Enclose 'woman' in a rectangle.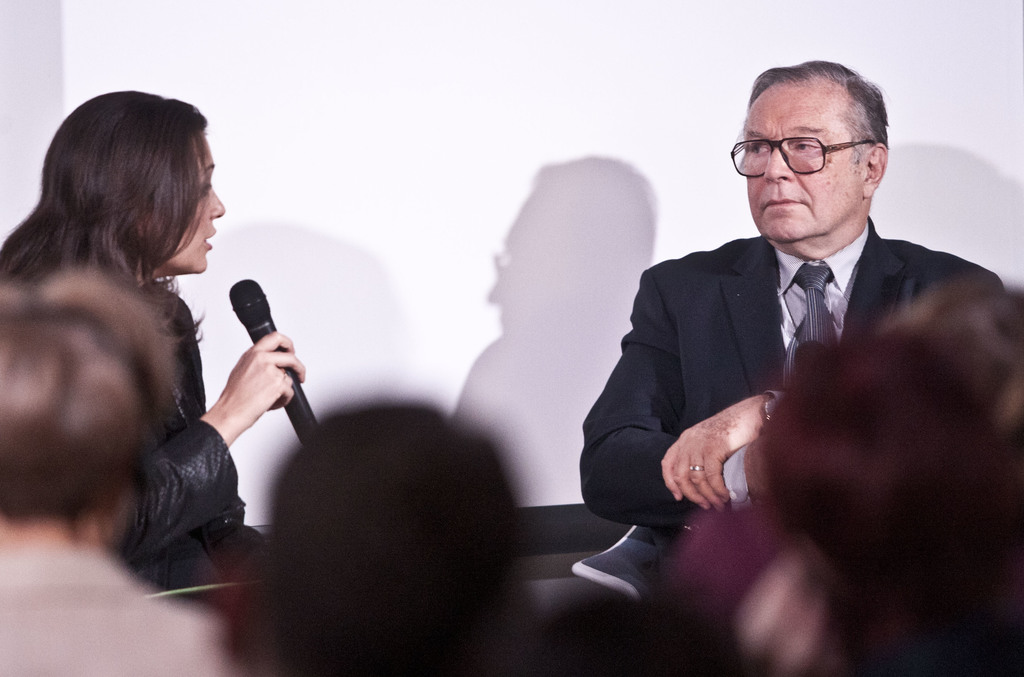
[x1=2, y1=85, x2=308, y2=605].
